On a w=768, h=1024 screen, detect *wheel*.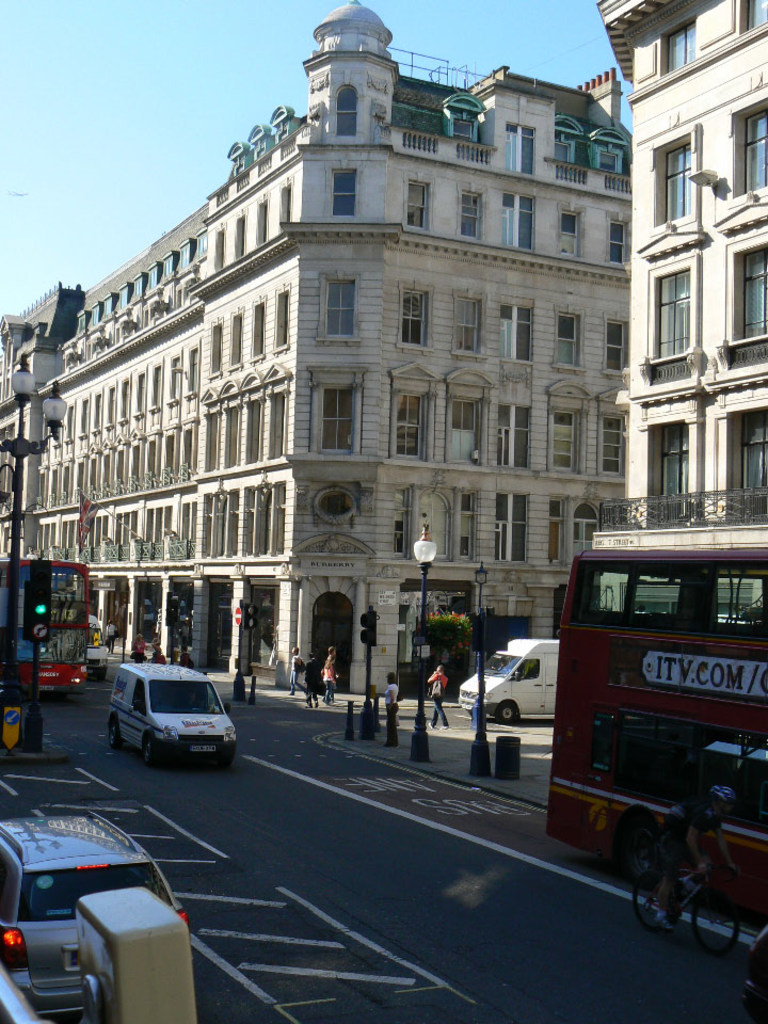
(638,819,717,921).
